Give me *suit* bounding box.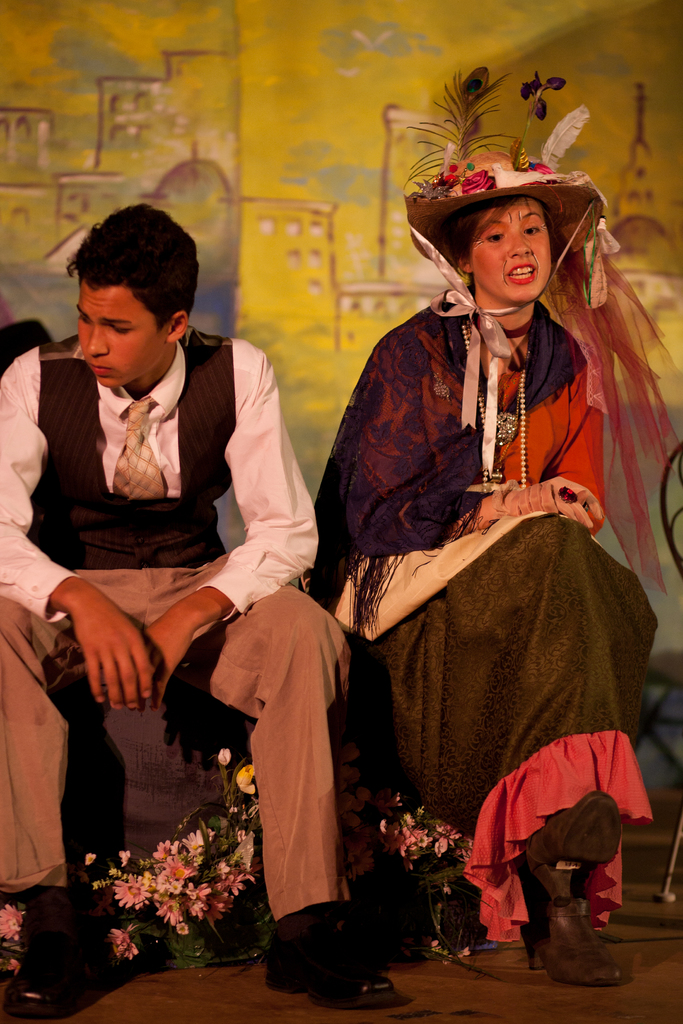
[17, 264, 318, 842].
